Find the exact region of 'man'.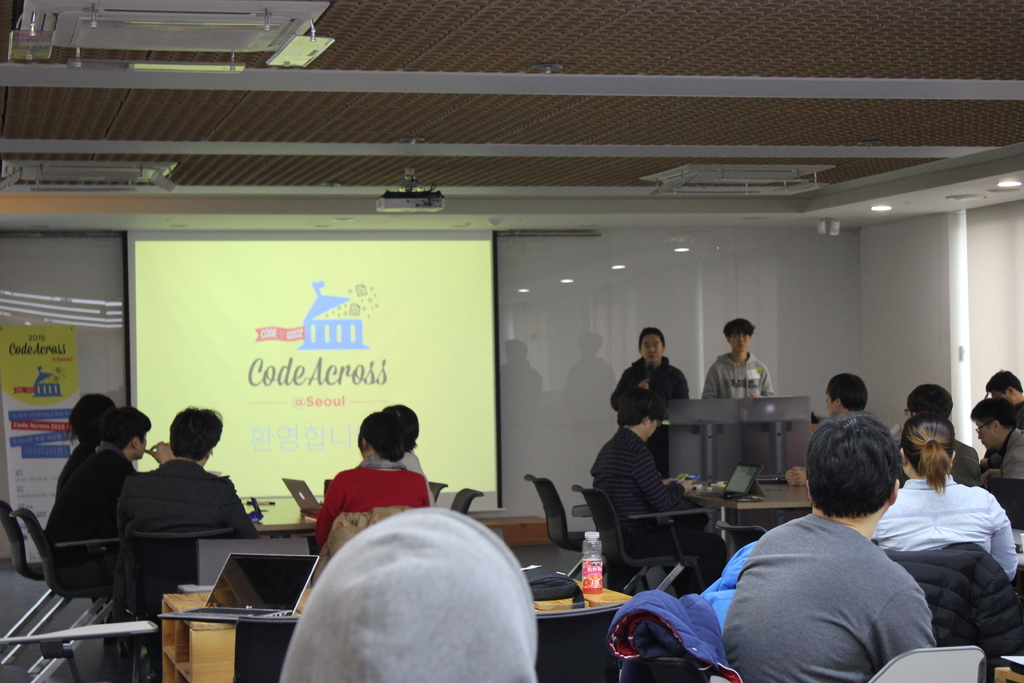
Exact region: 890,381,988,487.
